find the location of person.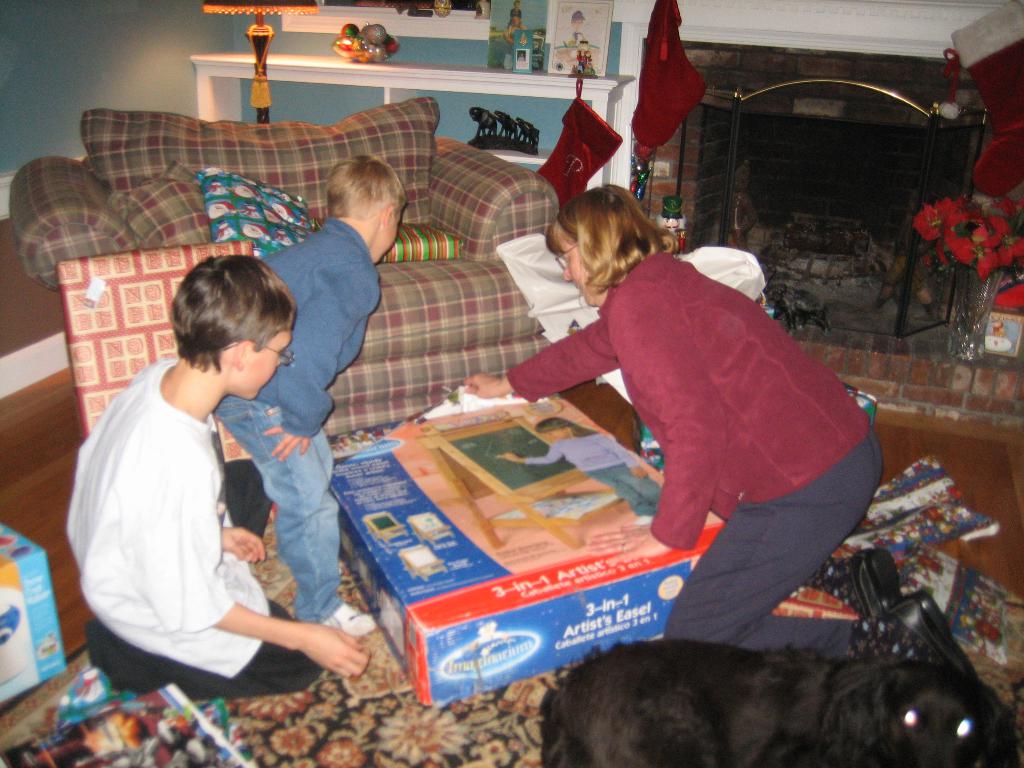
Location: 65:254:375:698.
